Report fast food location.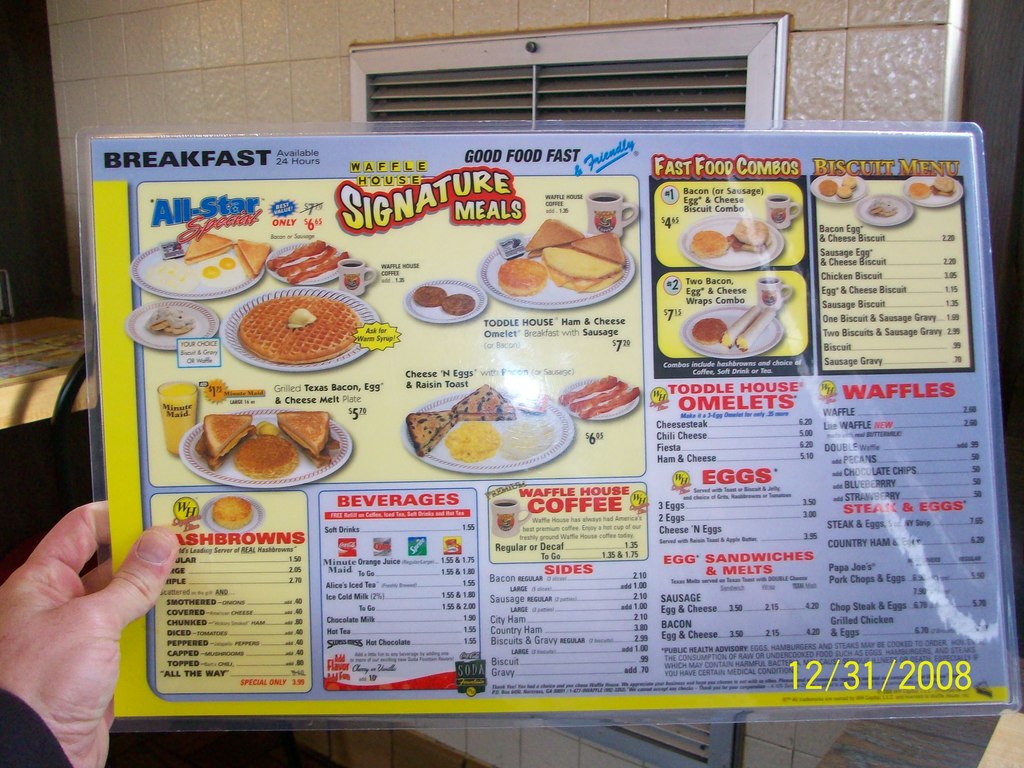
Report: {"left": 237, "top": 239, "right": 271, "bottom": 277}.
